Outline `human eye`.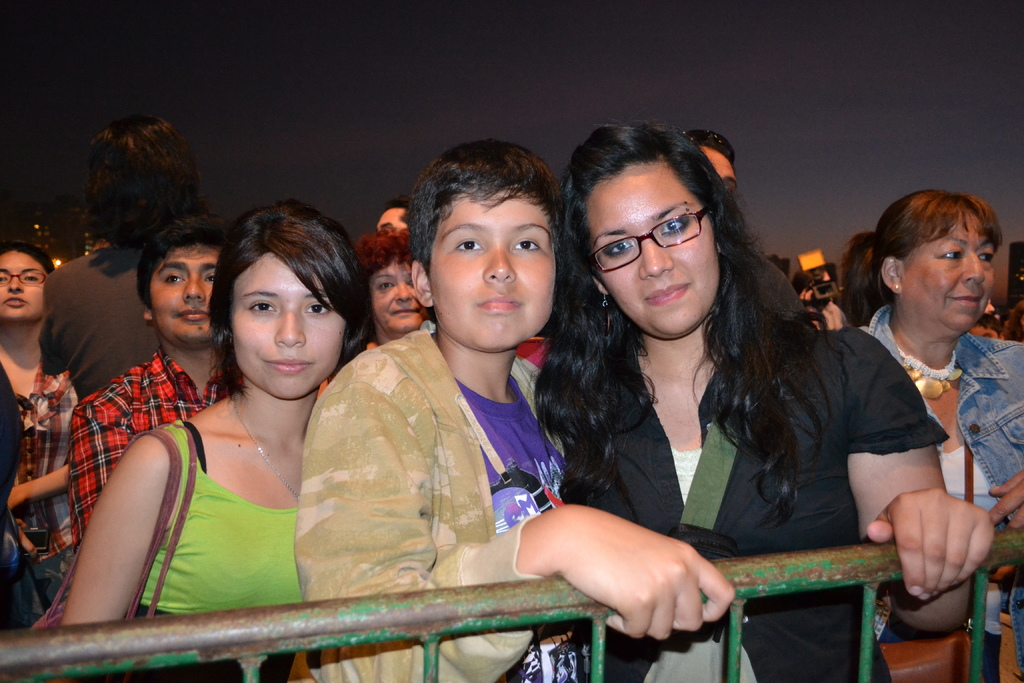
Outline: l=304, t=297, r=334, b=322.
